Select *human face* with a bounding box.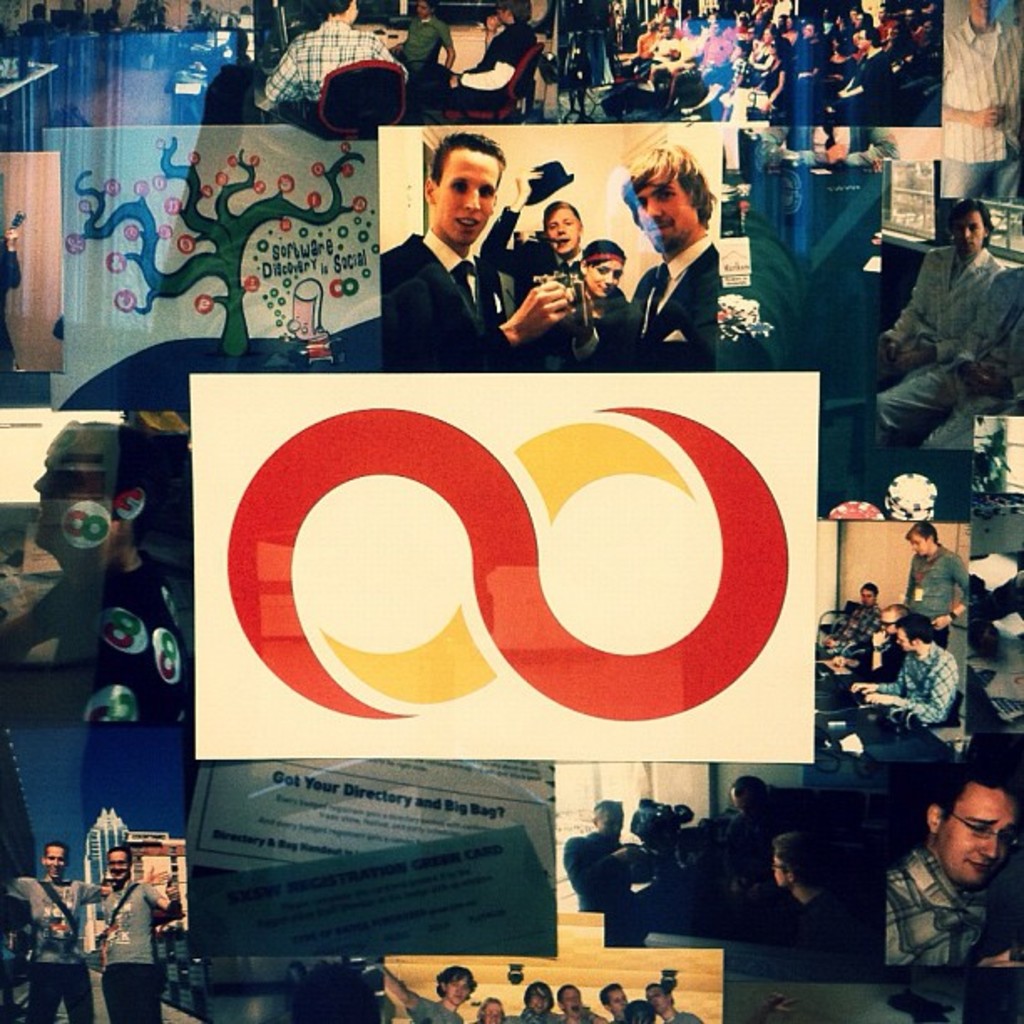
{"left": 611, "top": 989, "right": 626, "bottom": 1012}.
